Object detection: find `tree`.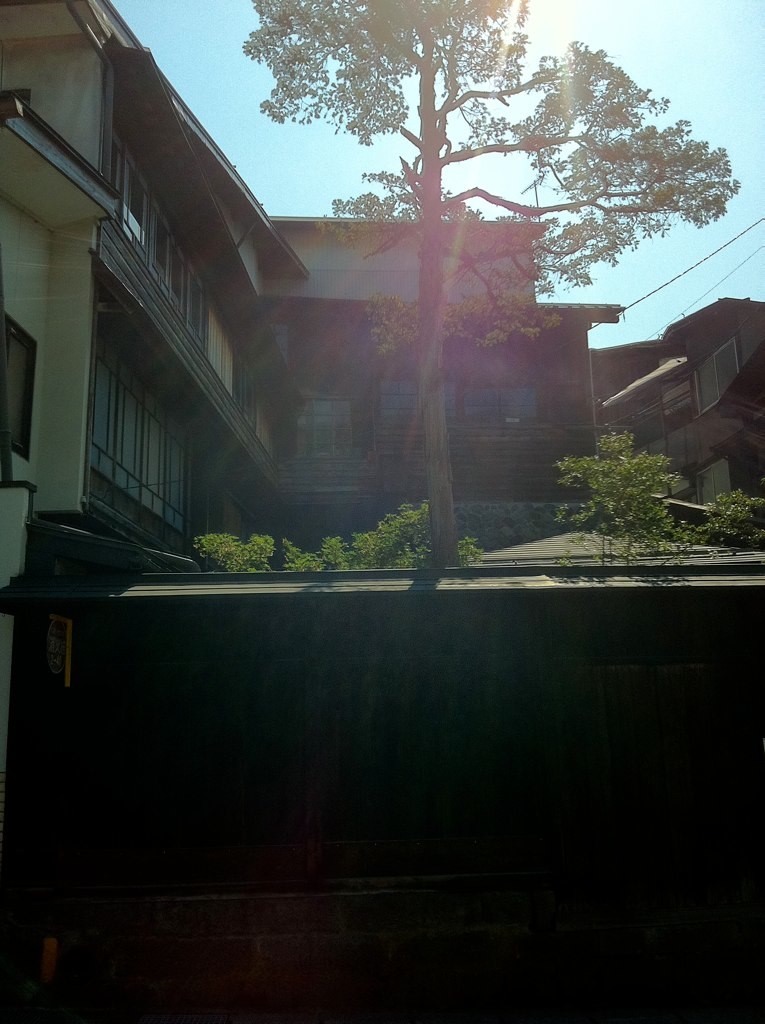
x1=279 y1=497 x2=479 y2=568.
